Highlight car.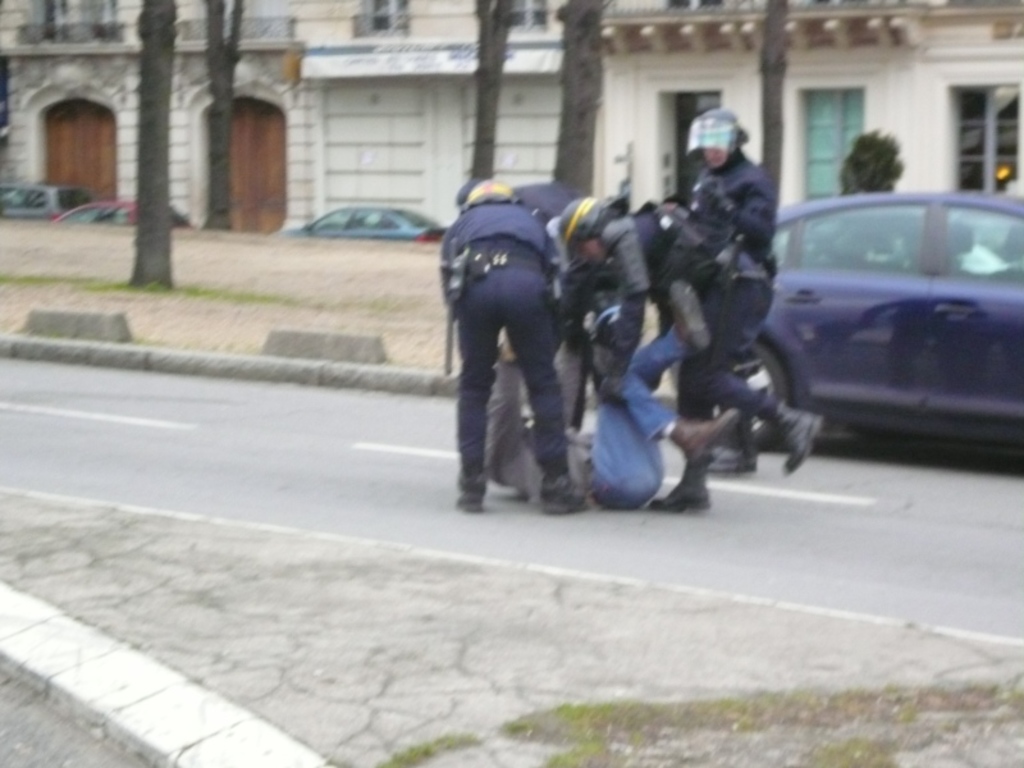
Highlighted region: l=282, t=206, r=447, b=242.
